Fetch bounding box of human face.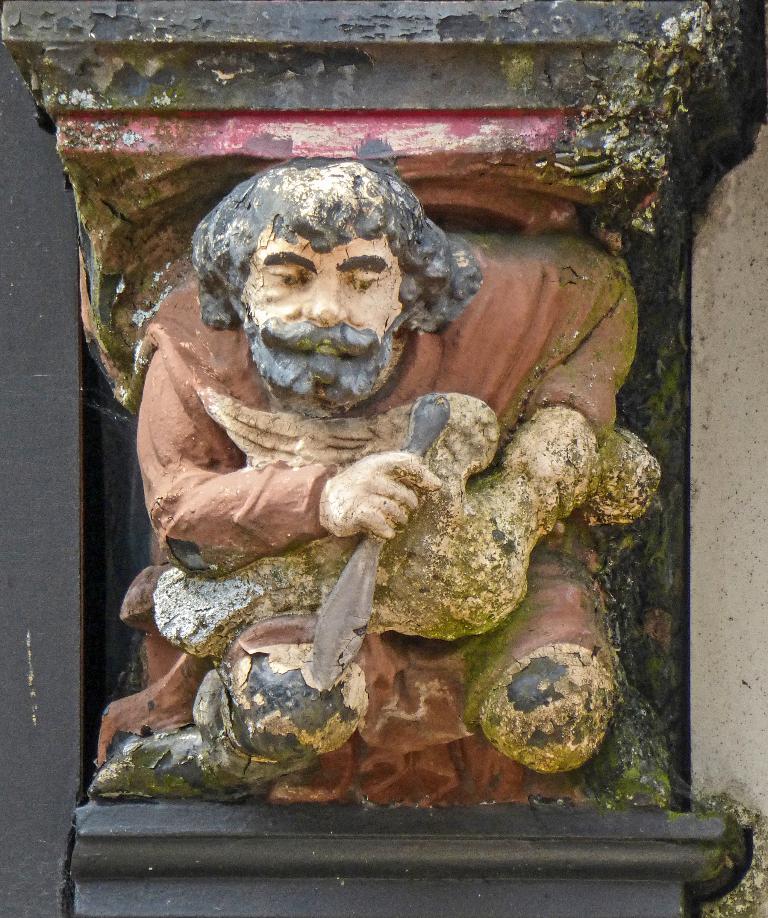
Bbox: (left=241, top=224, right=412, bottom=406).
